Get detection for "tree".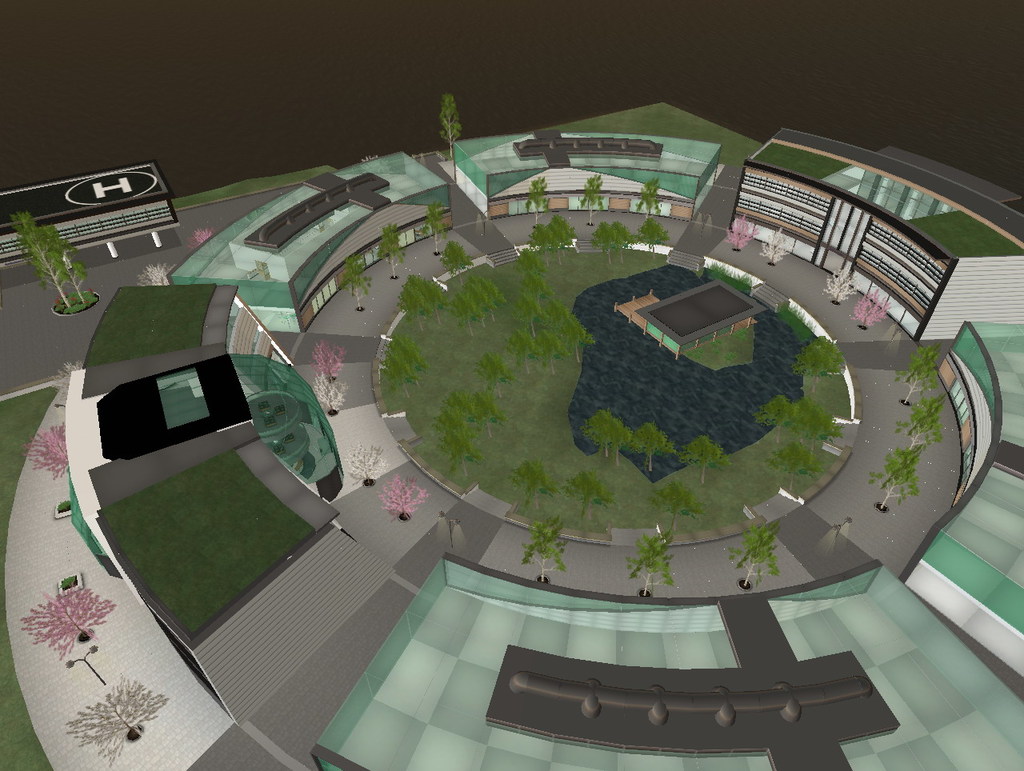
Detection: left=423, top=204, right=446, bottom=251.
